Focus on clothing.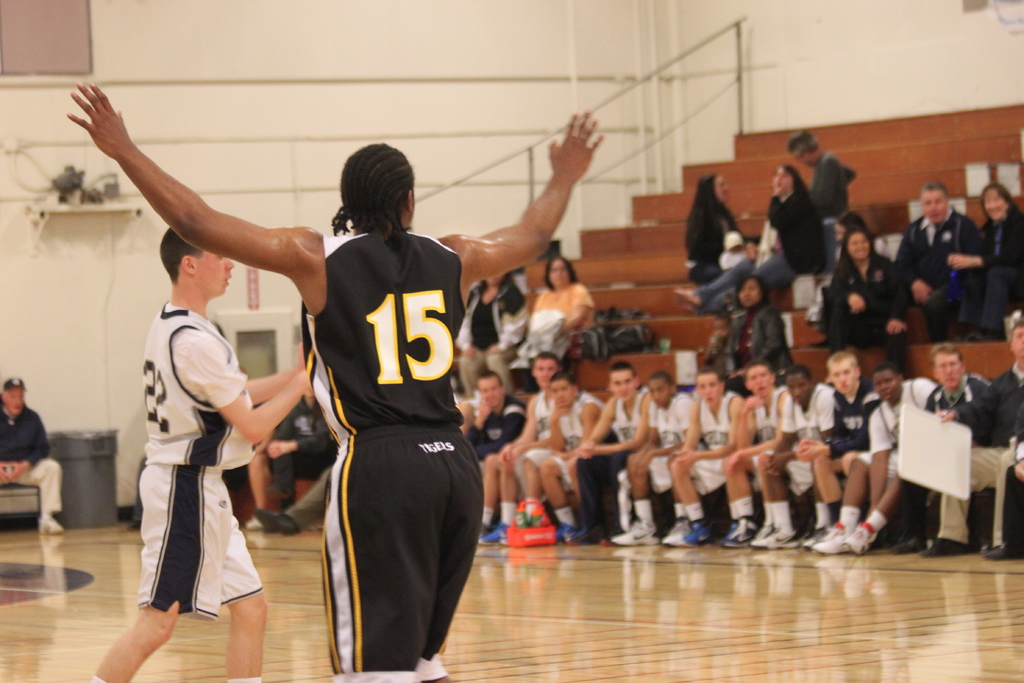
Focused at box(527, 265, 598, 357).
